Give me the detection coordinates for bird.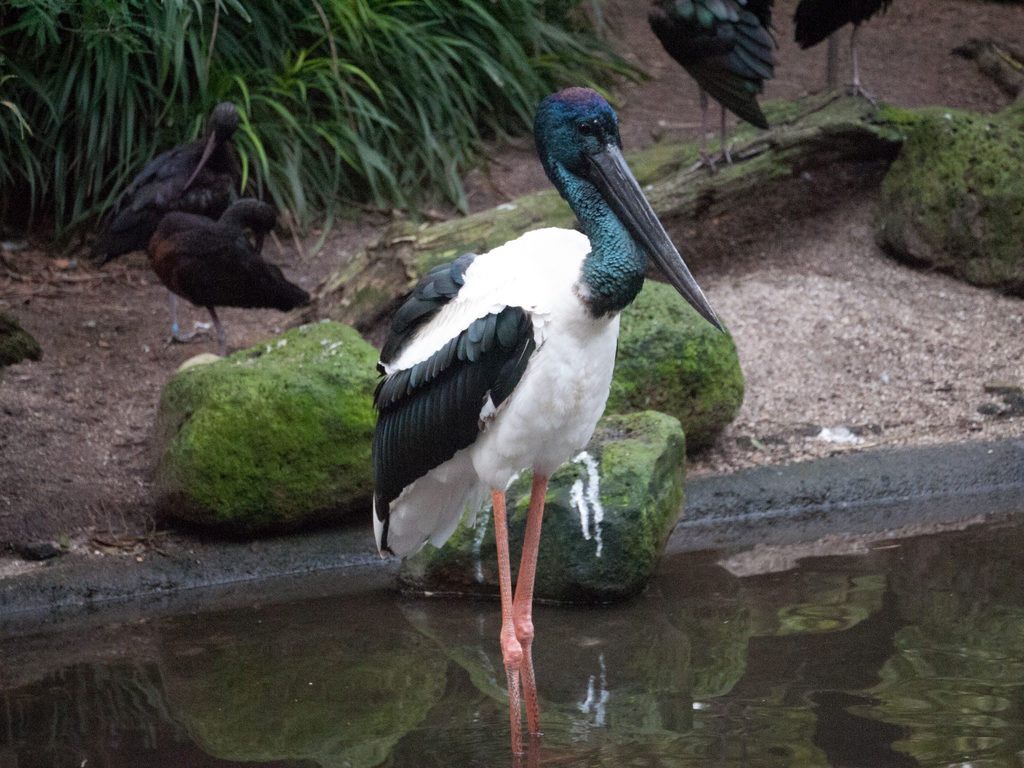
[148,191,323,359].
